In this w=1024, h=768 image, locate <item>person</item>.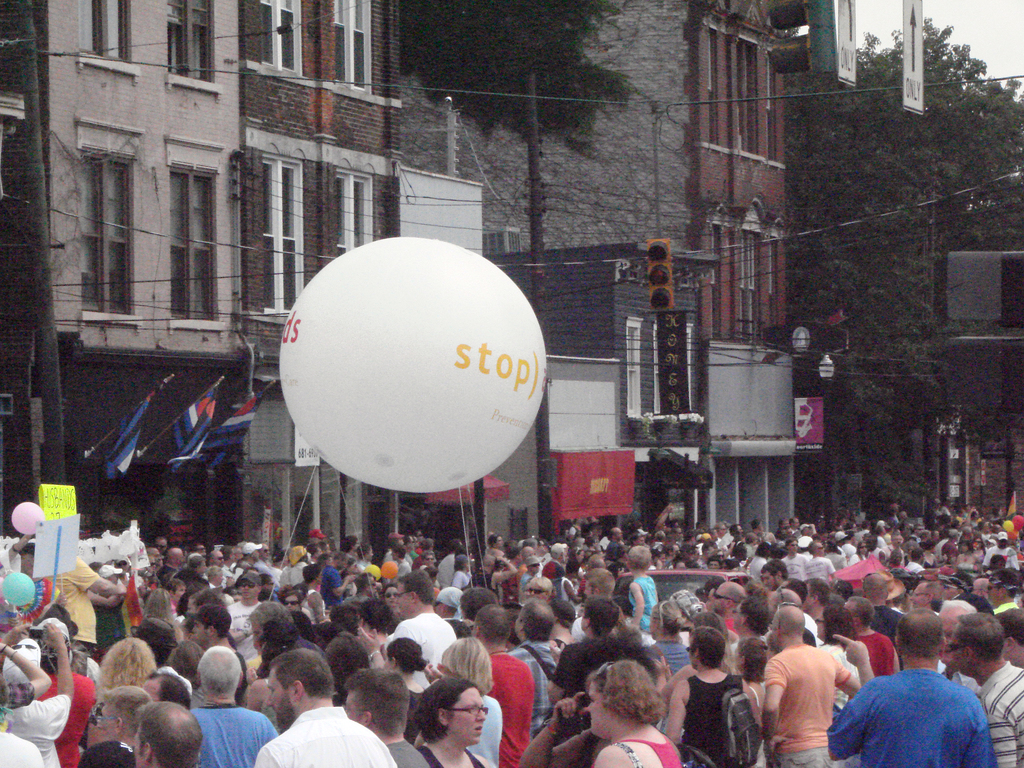
Bounding box: (left=193, top=606, right=243, bottom=705).
